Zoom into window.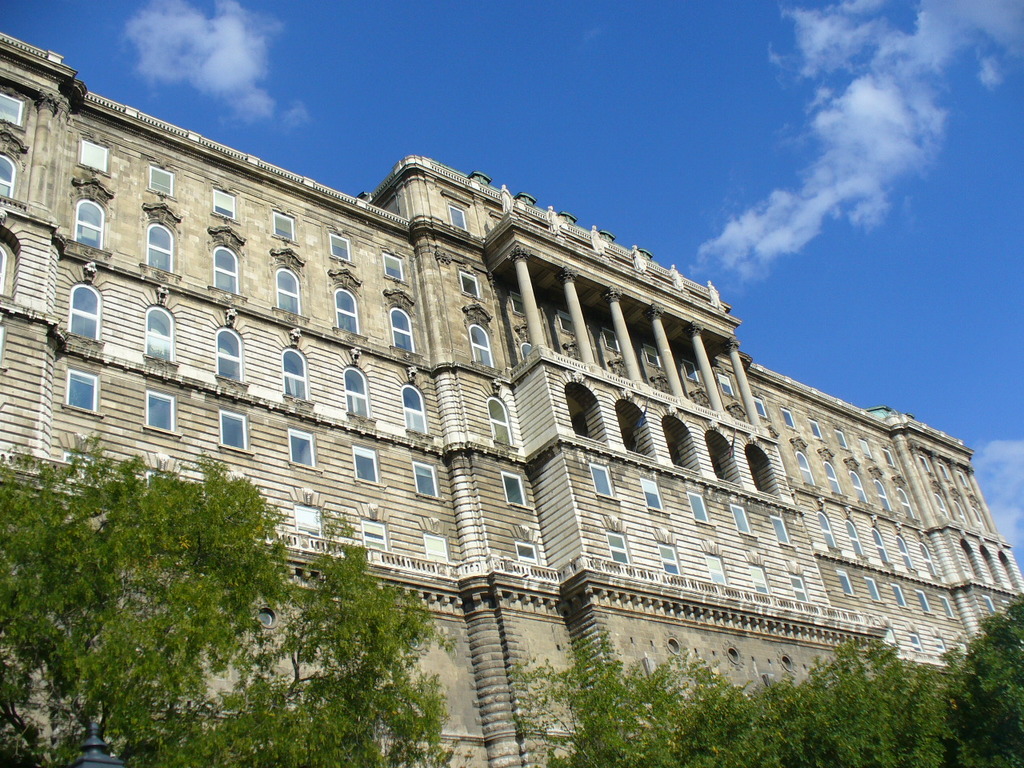
Zoom target: (x1=790, y1=575, x2=805, y2=602).
